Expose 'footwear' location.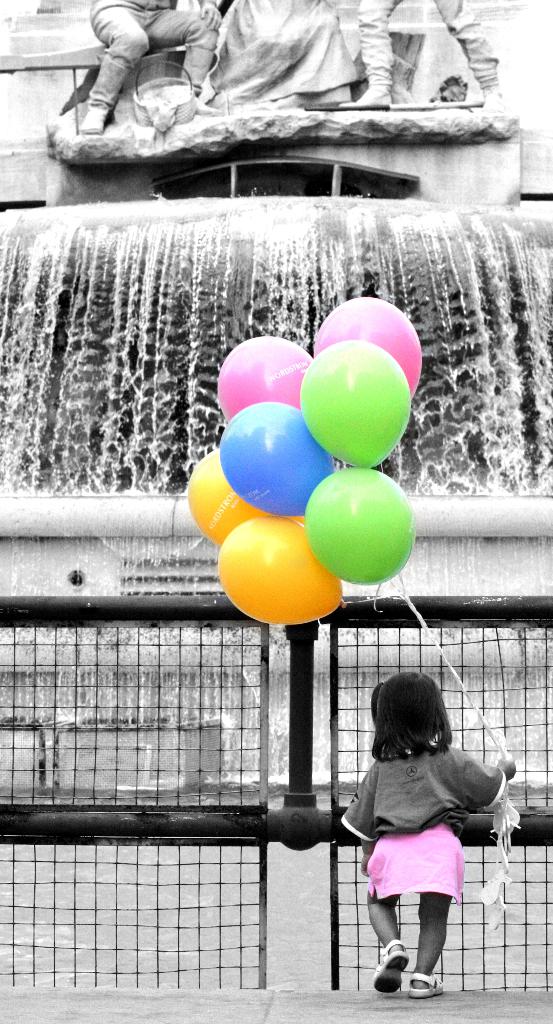
Exposed at pyautogui.locateOnScreen(401, 971, 457, 1002).
